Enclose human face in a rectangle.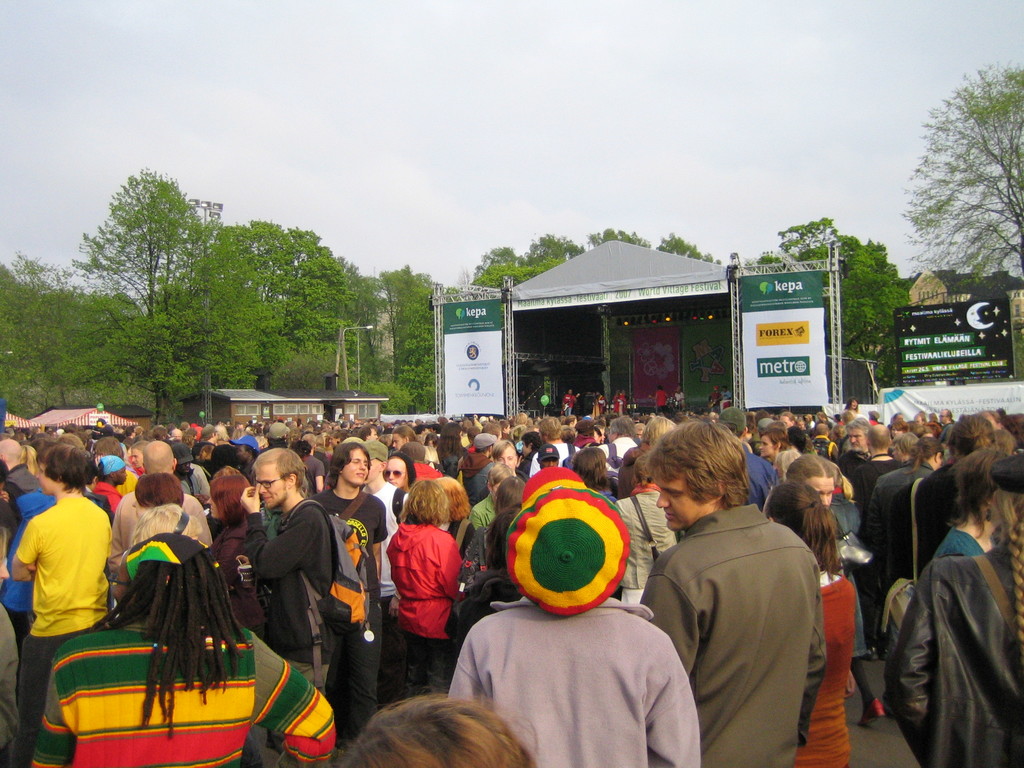
select_region(646, 468, 715, 540).
